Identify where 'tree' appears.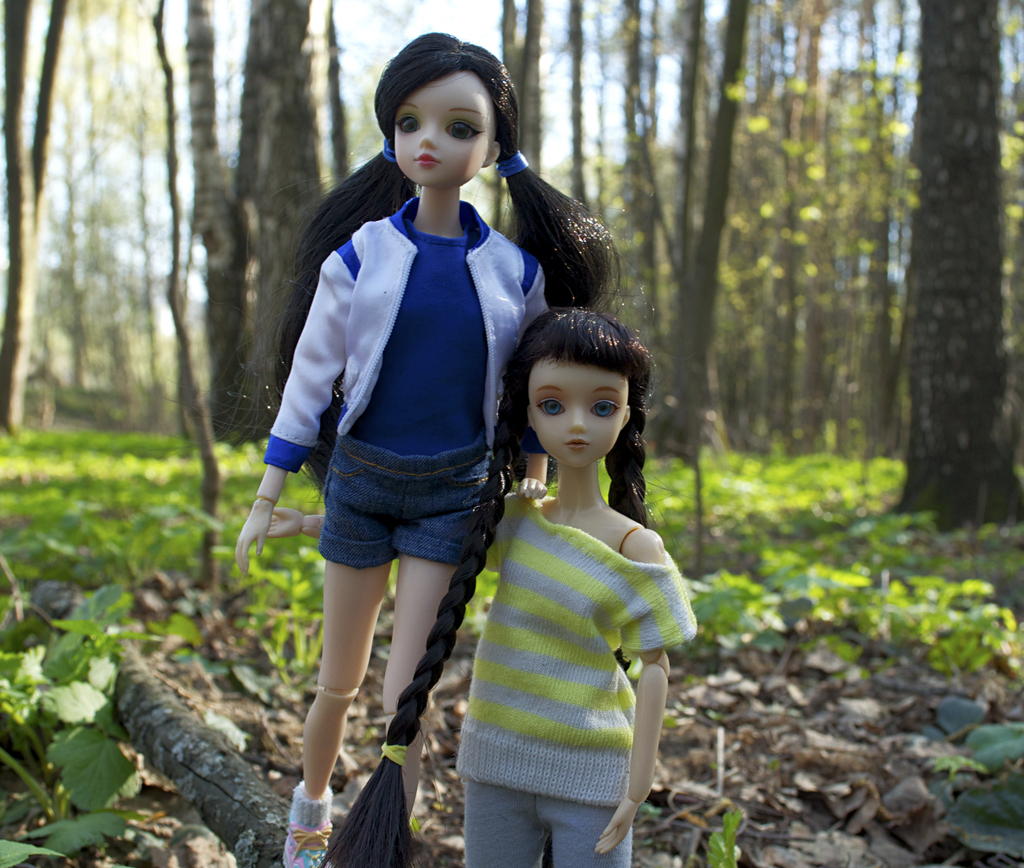
Appears at {"left": 157, "top": 0, "right": 244, "bottom": 455}.
